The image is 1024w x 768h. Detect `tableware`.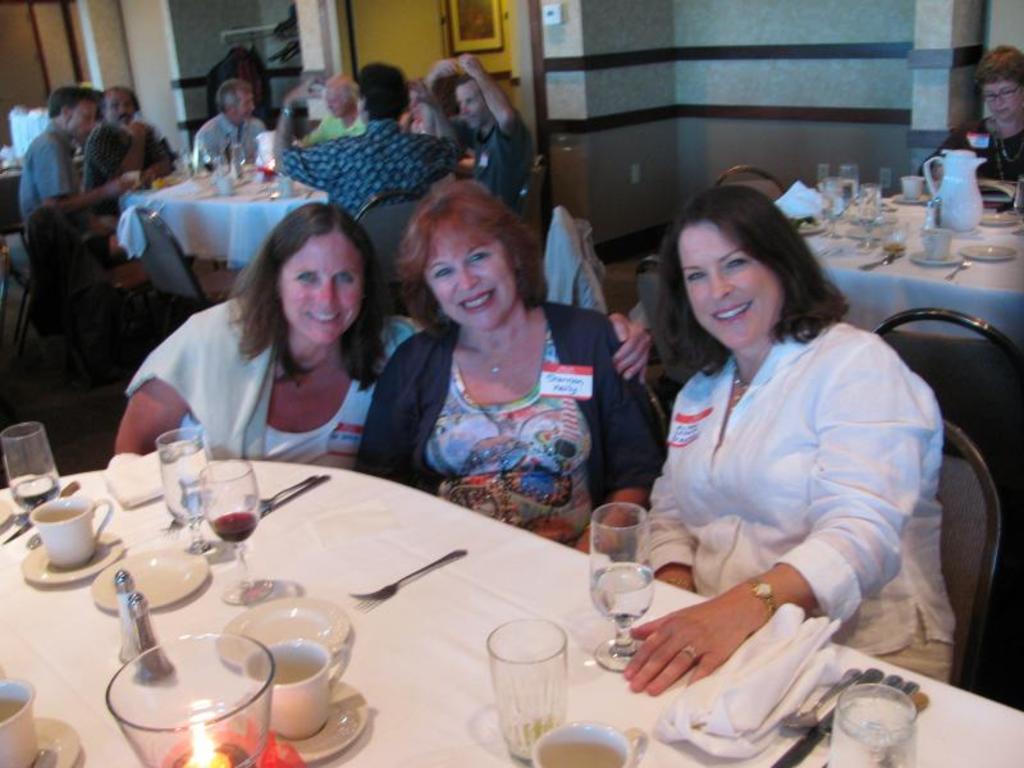
Detection: 970/238/1012/261.
